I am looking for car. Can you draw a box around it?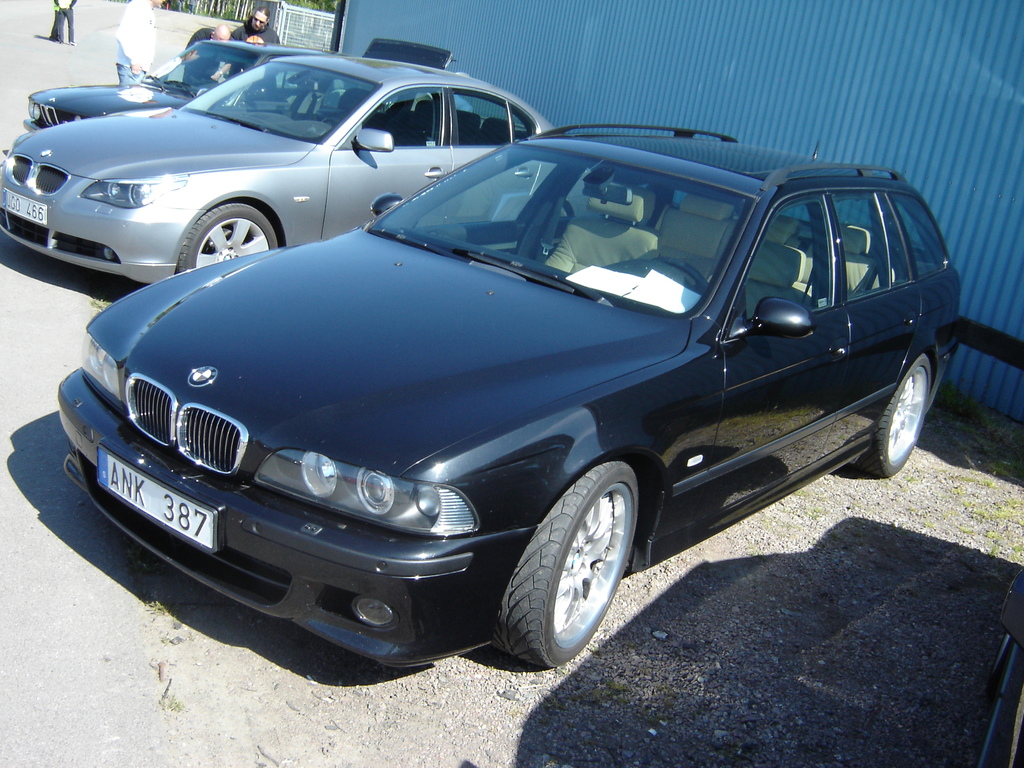
Sure, the bounding box is <box>0,44,561,285</box>.
